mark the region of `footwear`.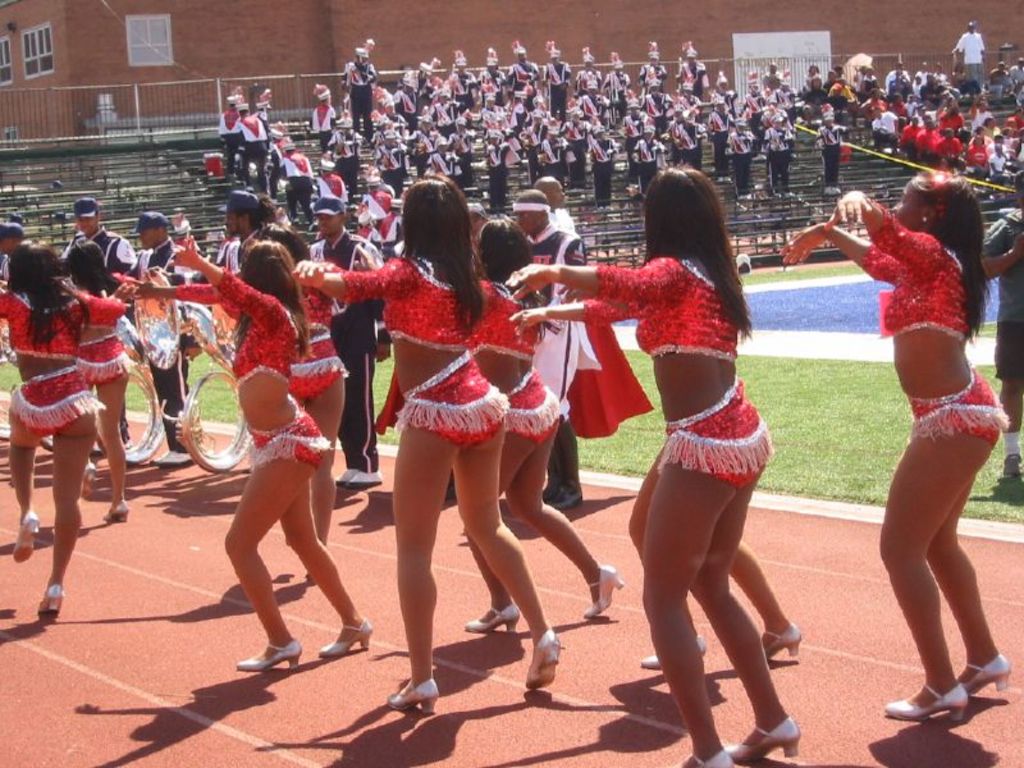
Region: [640,632,709,673].
